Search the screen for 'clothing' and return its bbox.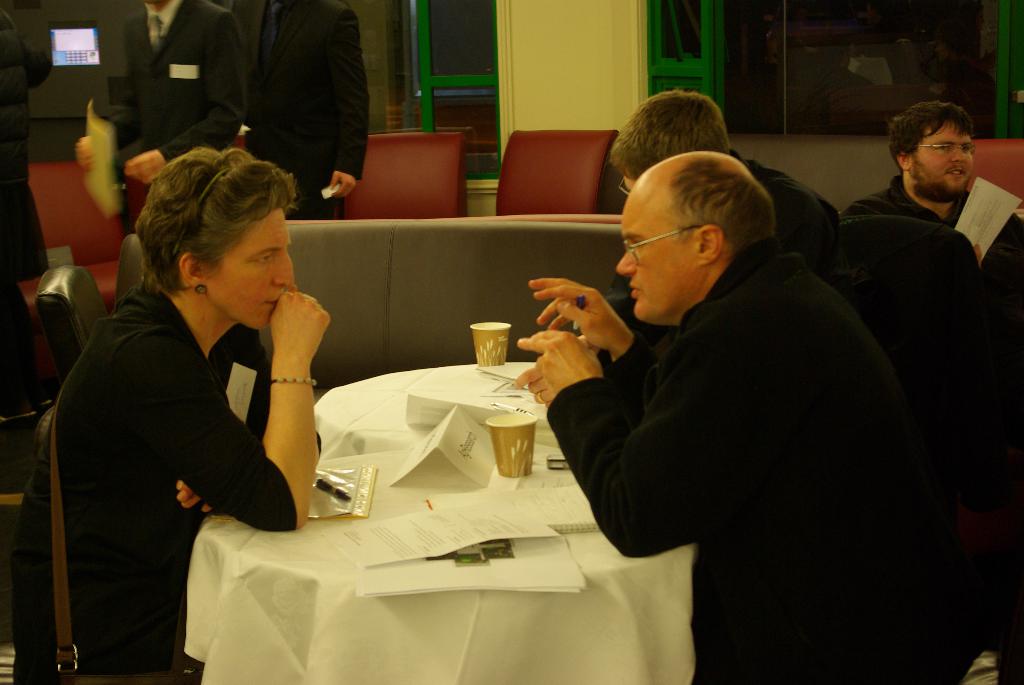
Found: [1,0,54,274].
